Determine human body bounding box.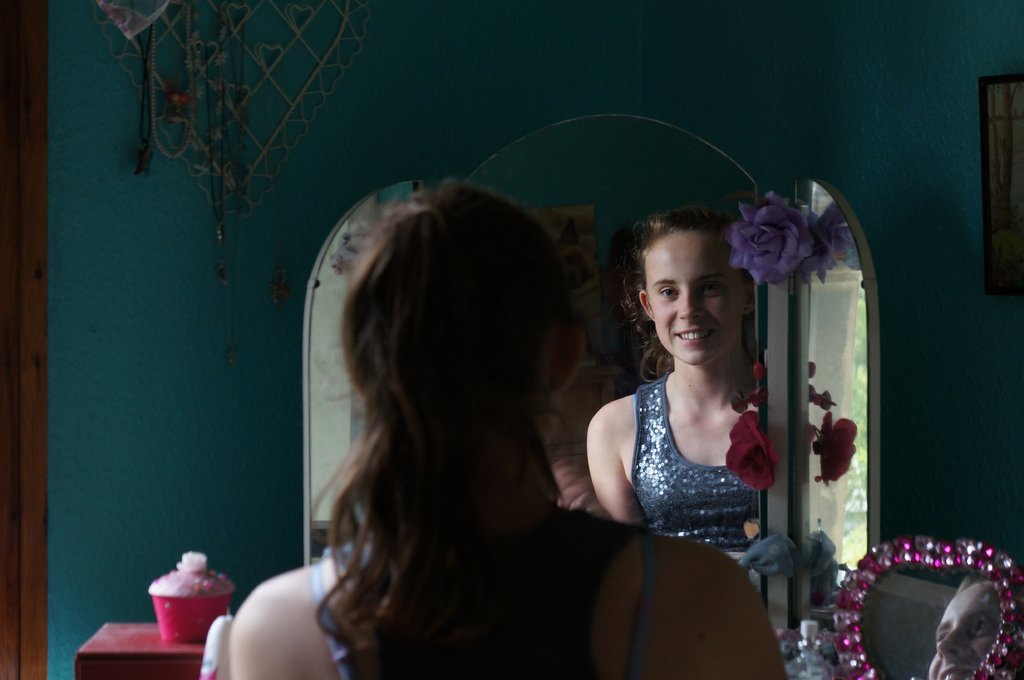
Determined: [x1=228, y1=507, x2=792, y2=679].
